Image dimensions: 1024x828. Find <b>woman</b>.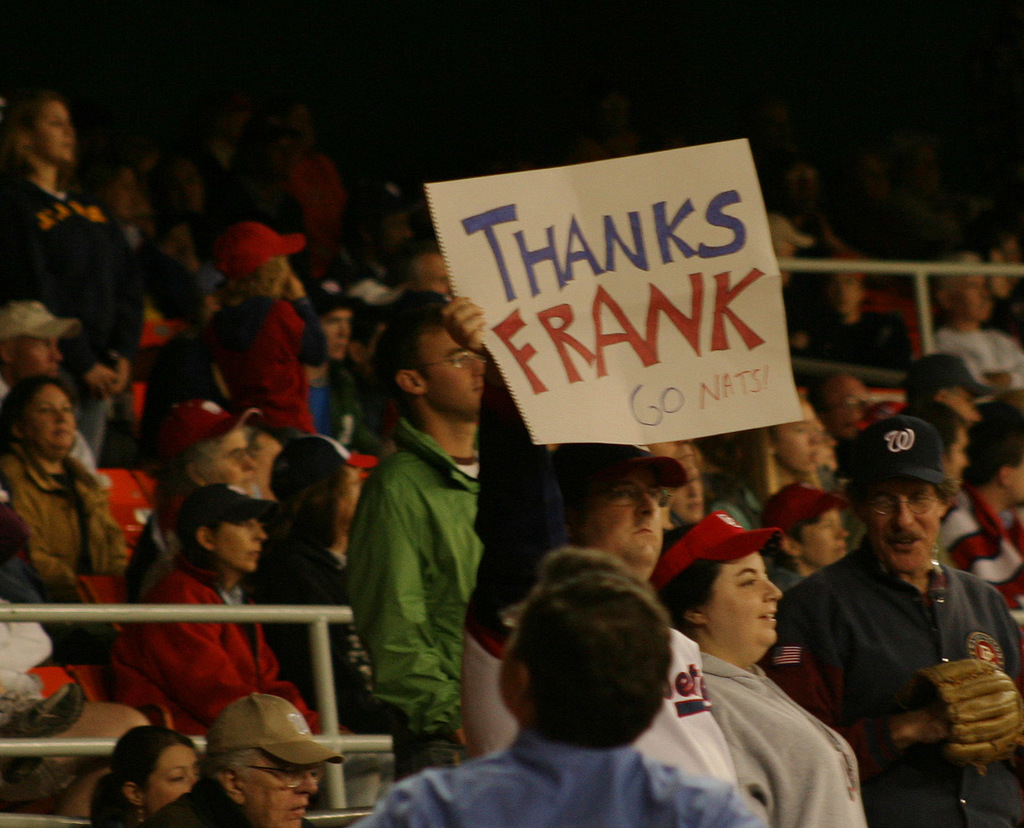
crop(655, 513, 876, 827).
